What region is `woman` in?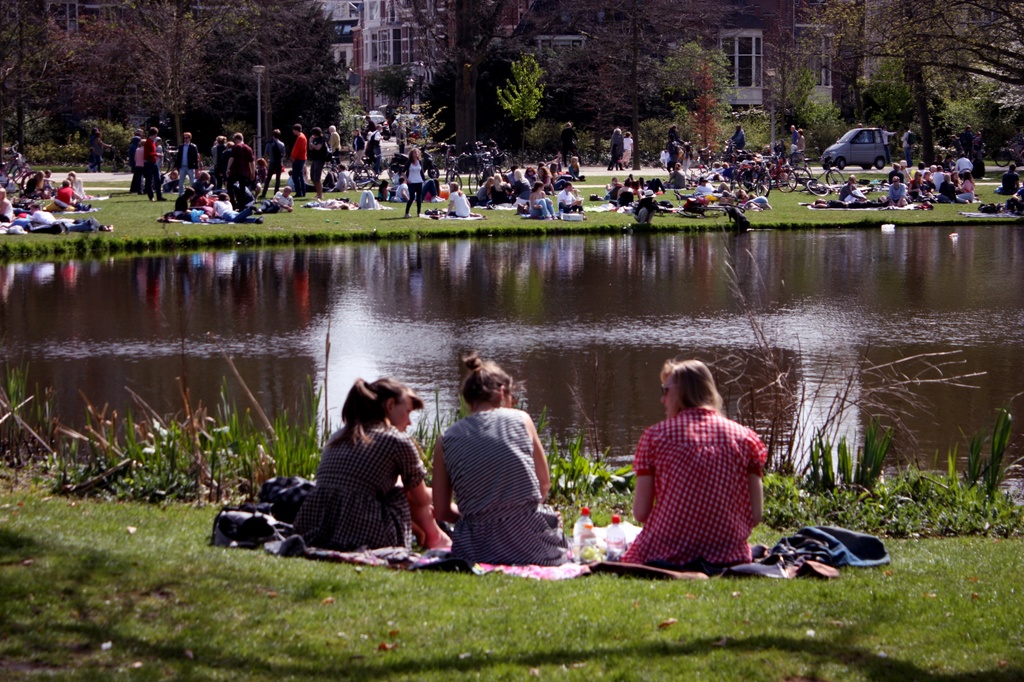
(x1=526, y1=183, x2=559, y2=217).
